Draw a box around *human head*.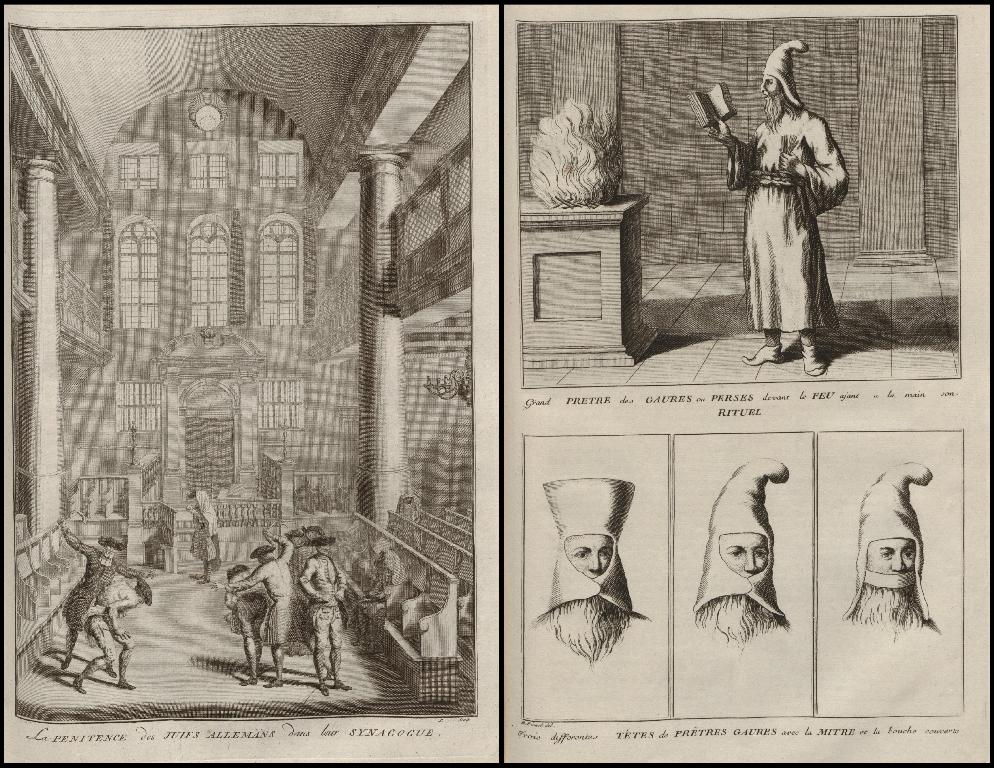
bbox=(760, 72, 787, 106).
